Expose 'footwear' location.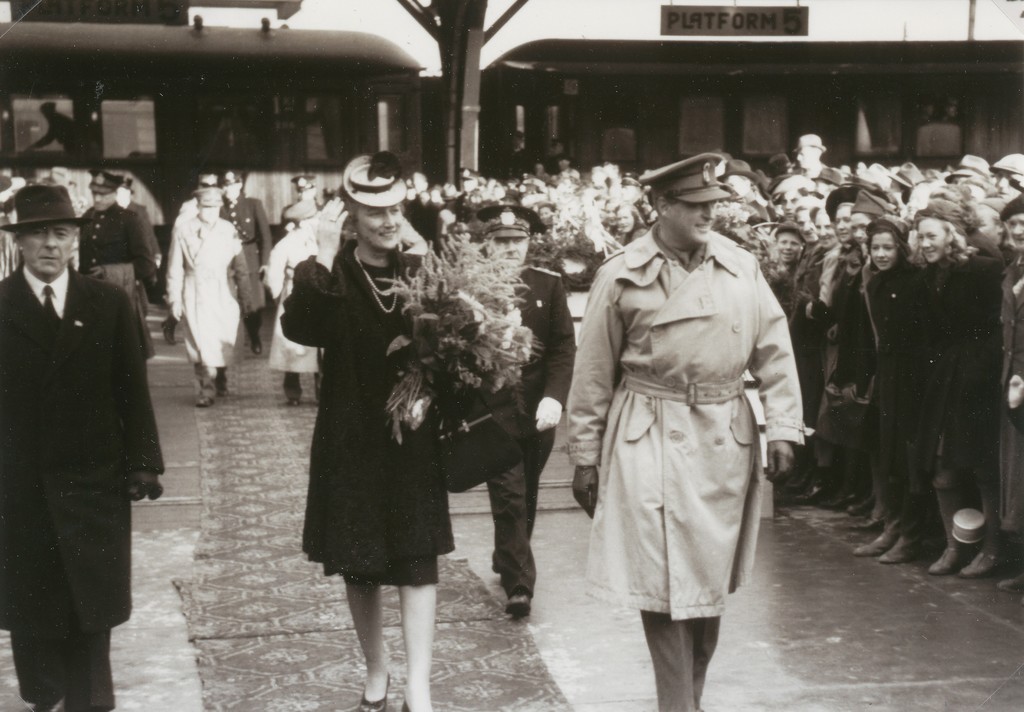
Exposed at bbox=[842, 498, 872, 518].
